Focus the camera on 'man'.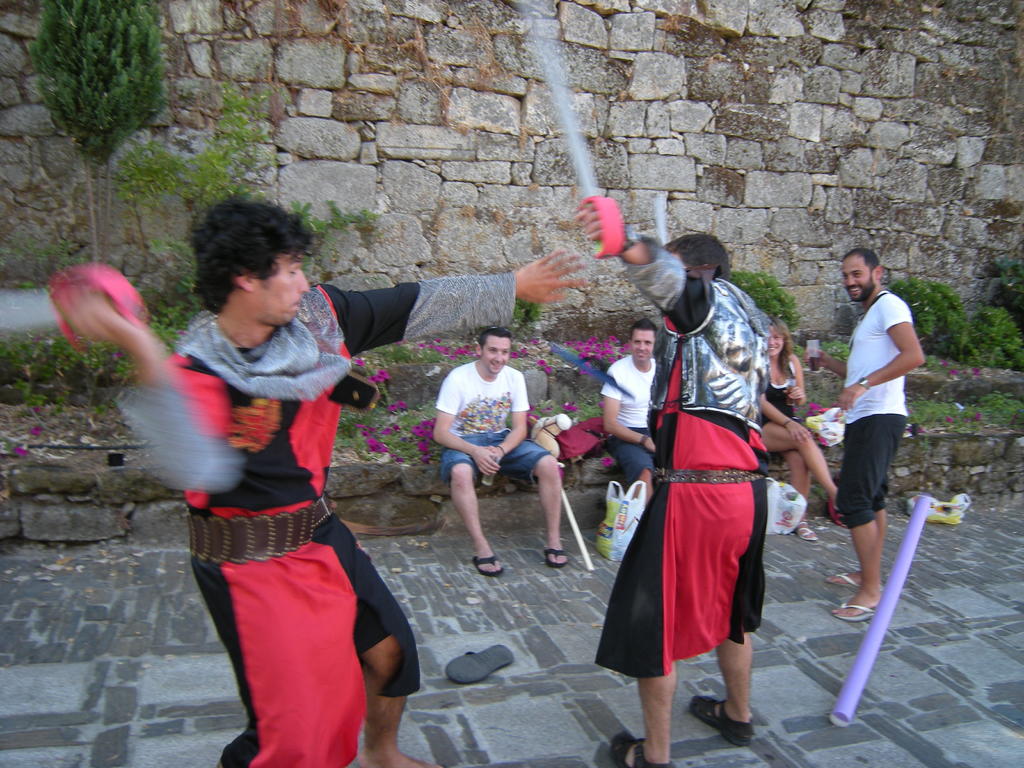
Focus region: x1=60 y1=197 x2=591 y2=767.
